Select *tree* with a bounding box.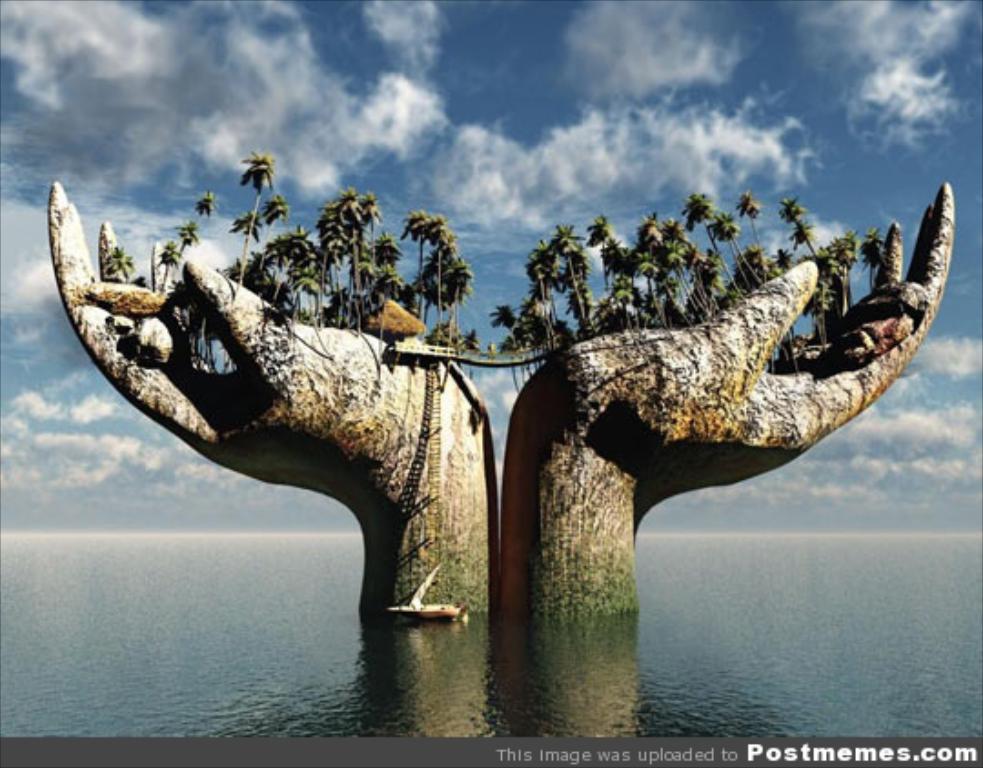
rect(149, 244, 191, 298).
